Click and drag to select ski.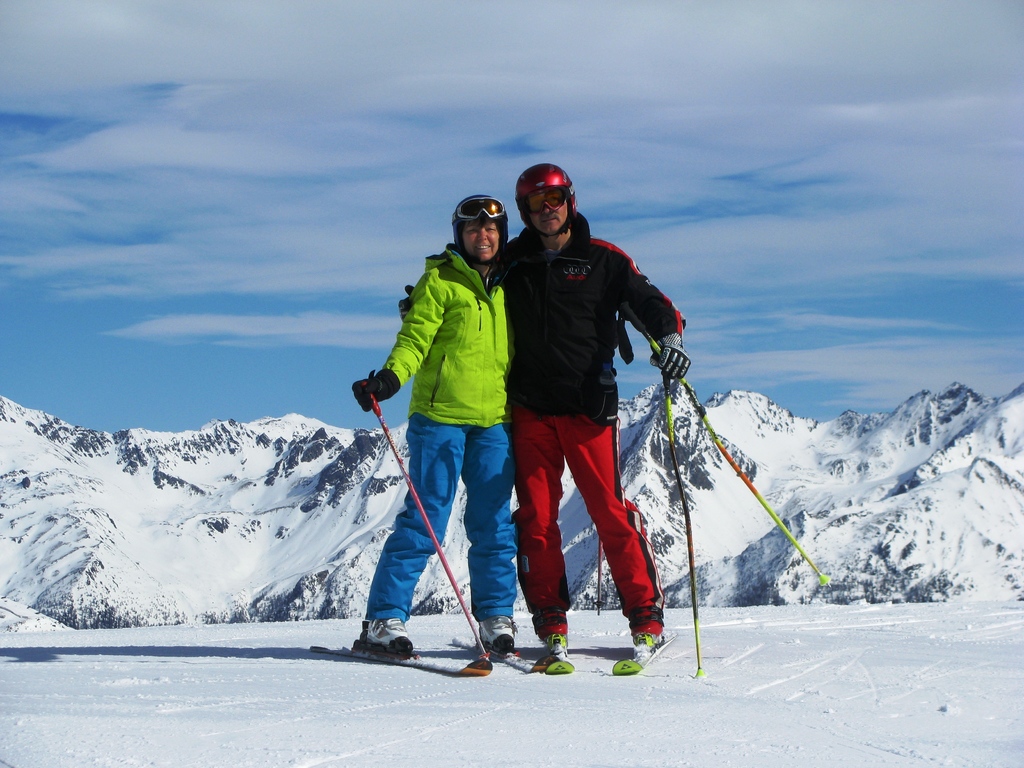
Selection: [left=449, top=632, right=547, bottom=672].
